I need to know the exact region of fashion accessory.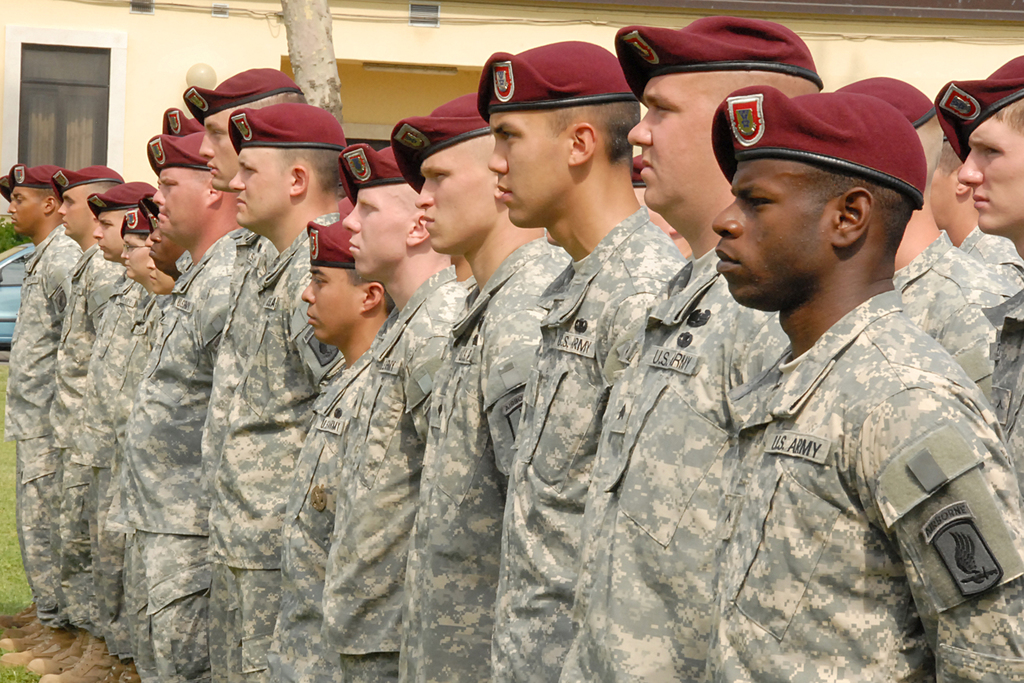
Region: 159/105/203/135.
